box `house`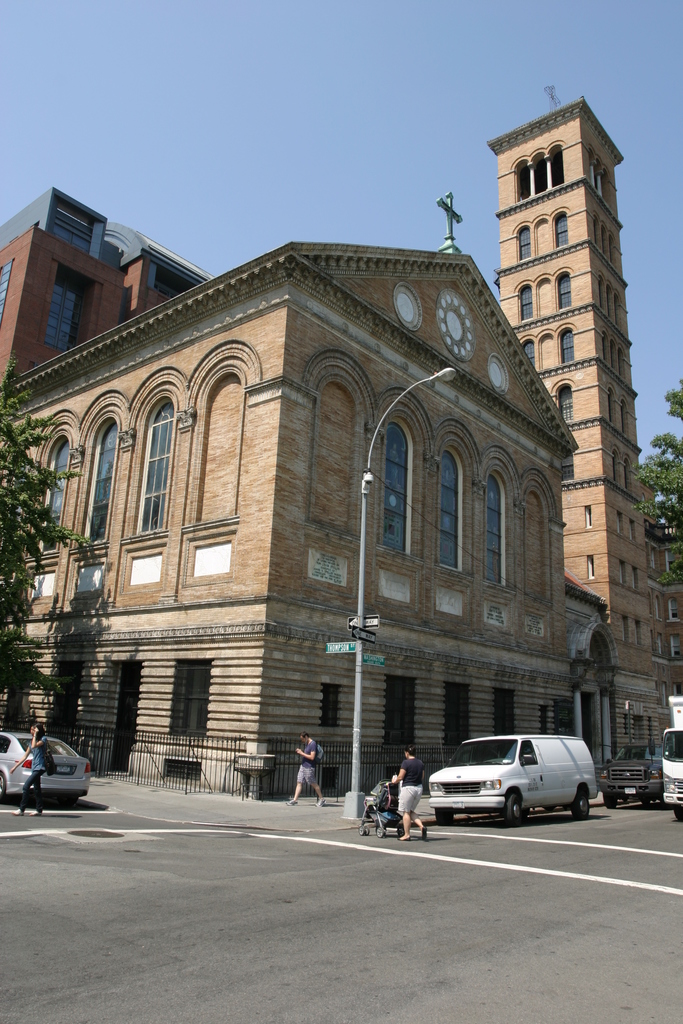
bbox=(0, 181, 207, 385)
